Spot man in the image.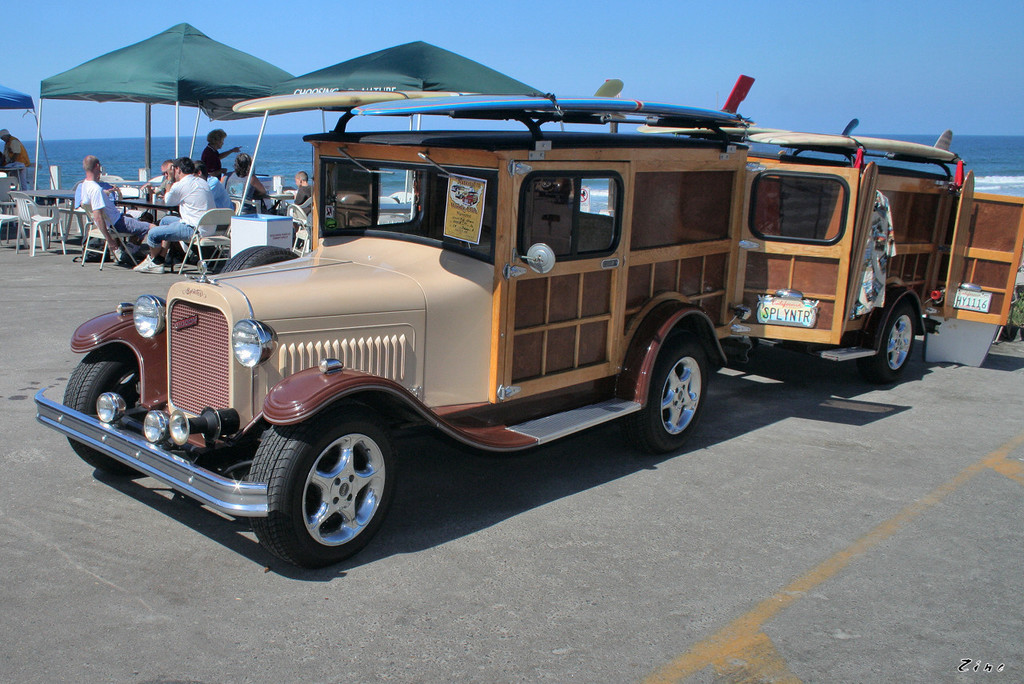
man found at [74, 149, 156, 271].
